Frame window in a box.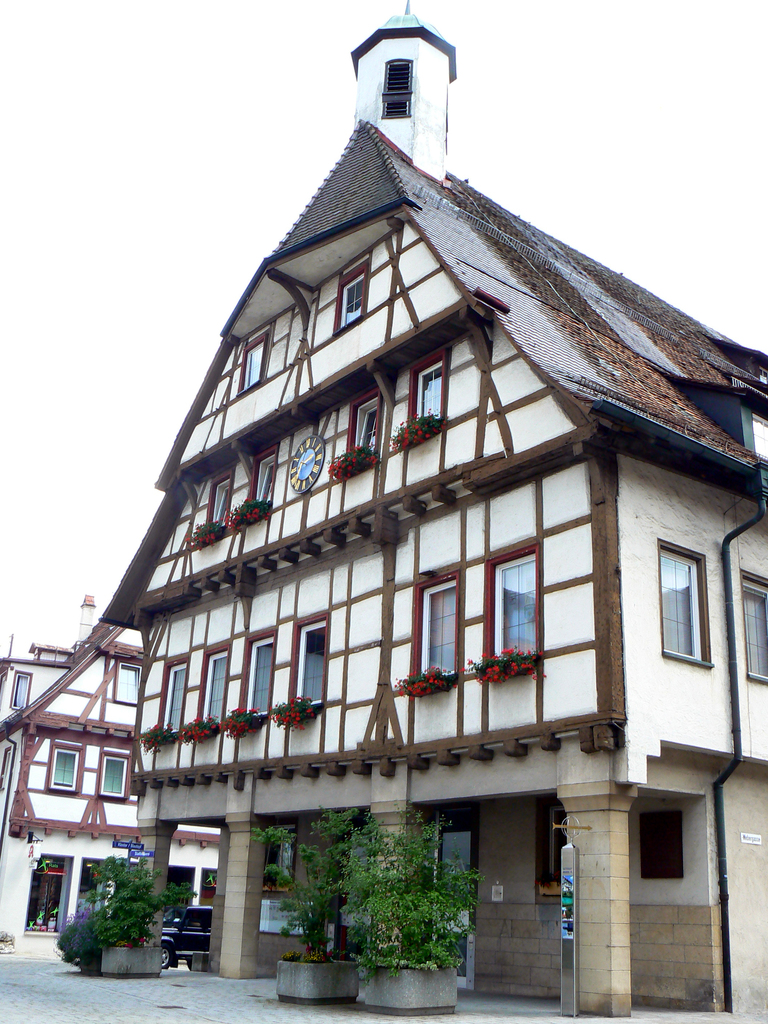
Rect(340, 271, 364, 328).
